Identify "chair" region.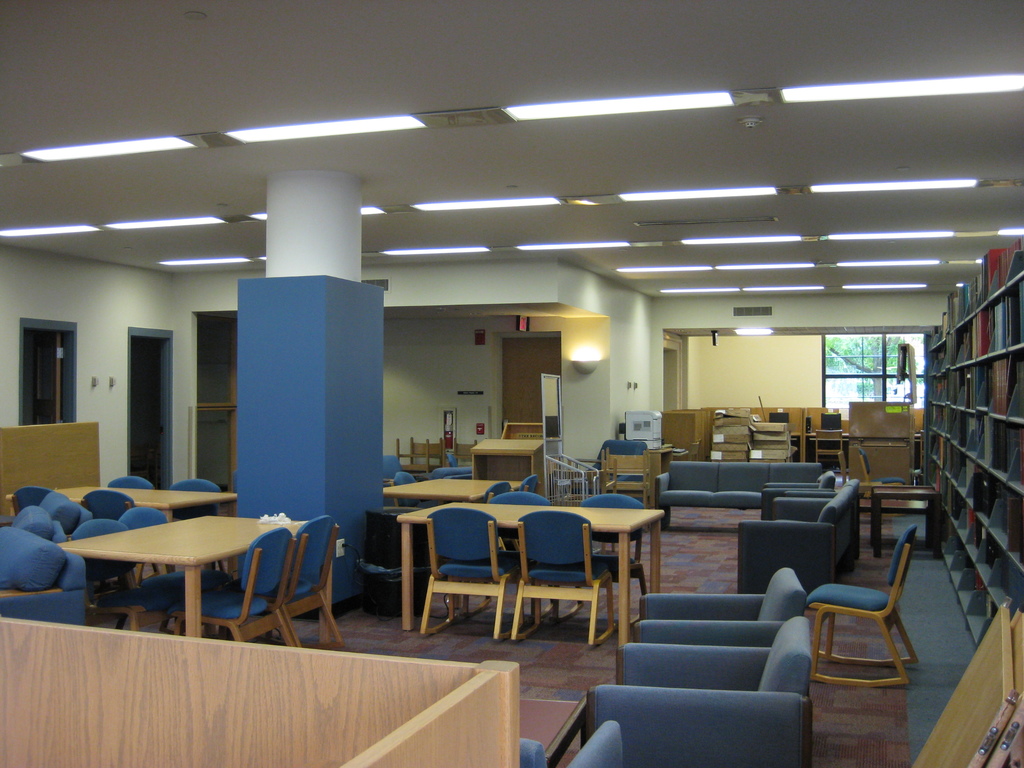
Region: bbox=[84, 490, 163, 584].
